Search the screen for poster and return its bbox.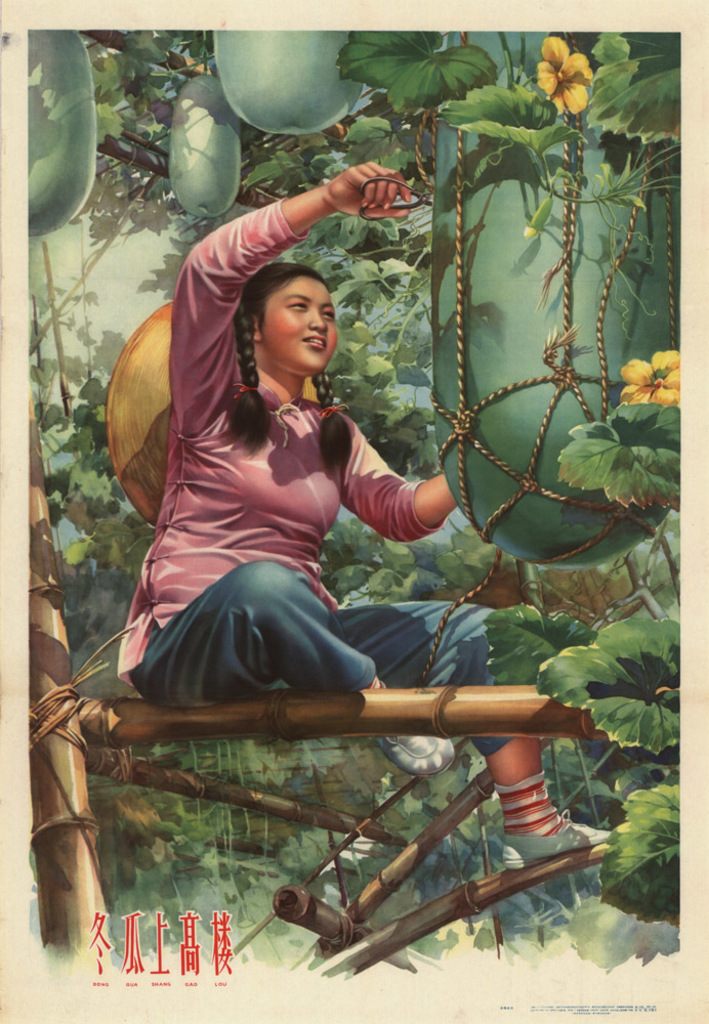
Found: detection(0, 0, 708, 1023).
